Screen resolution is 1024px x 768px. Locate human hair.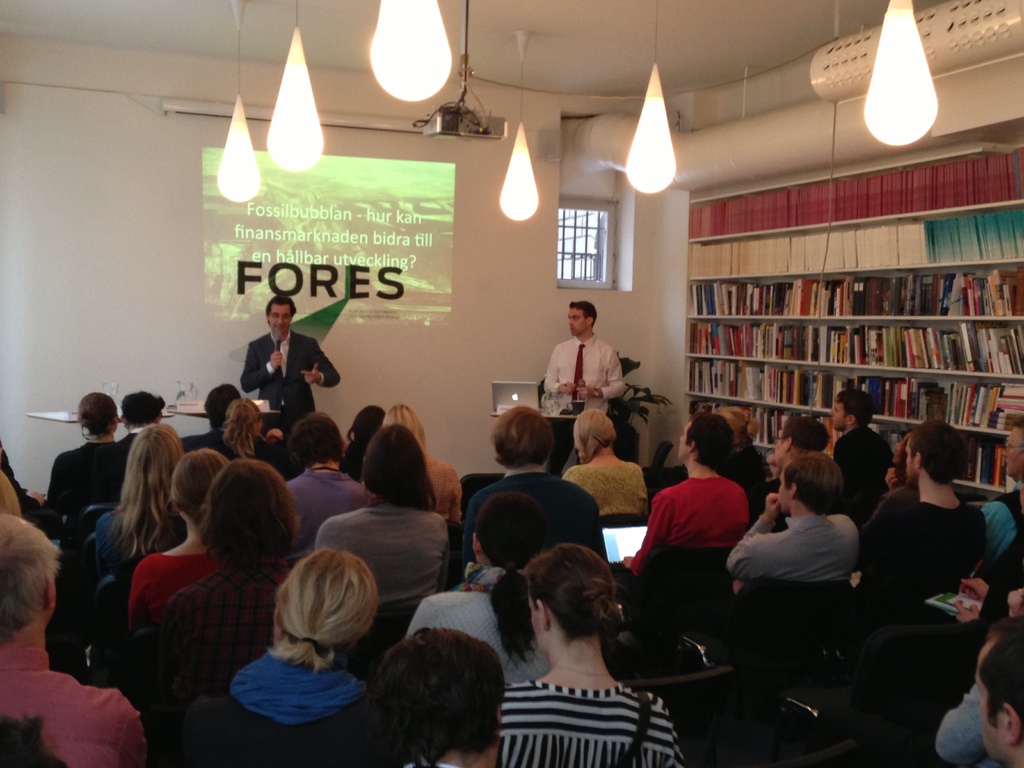
bbox=(684, 410, 735, 471).
